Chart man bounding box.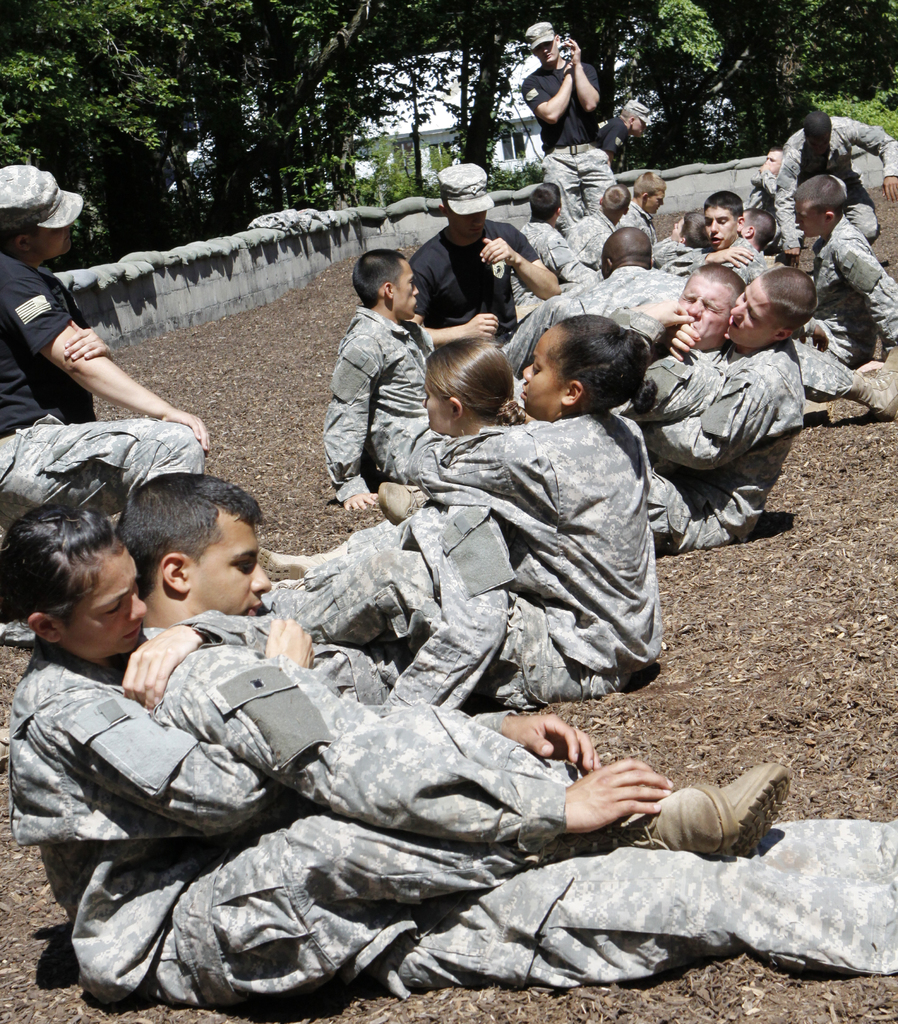
Charted: pyautogui.locateOnScreen(320, 249, 450, 496).
